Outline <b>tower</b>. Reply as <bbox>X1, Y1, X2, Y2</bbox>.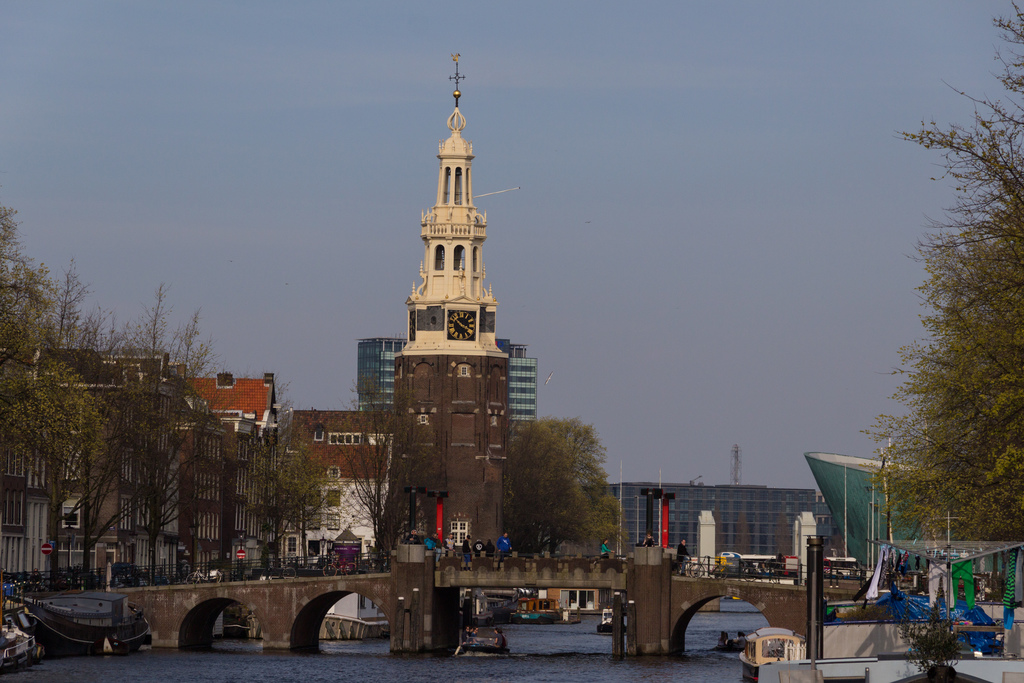
<bbox>342, 40, 554, 593</bbox>.
